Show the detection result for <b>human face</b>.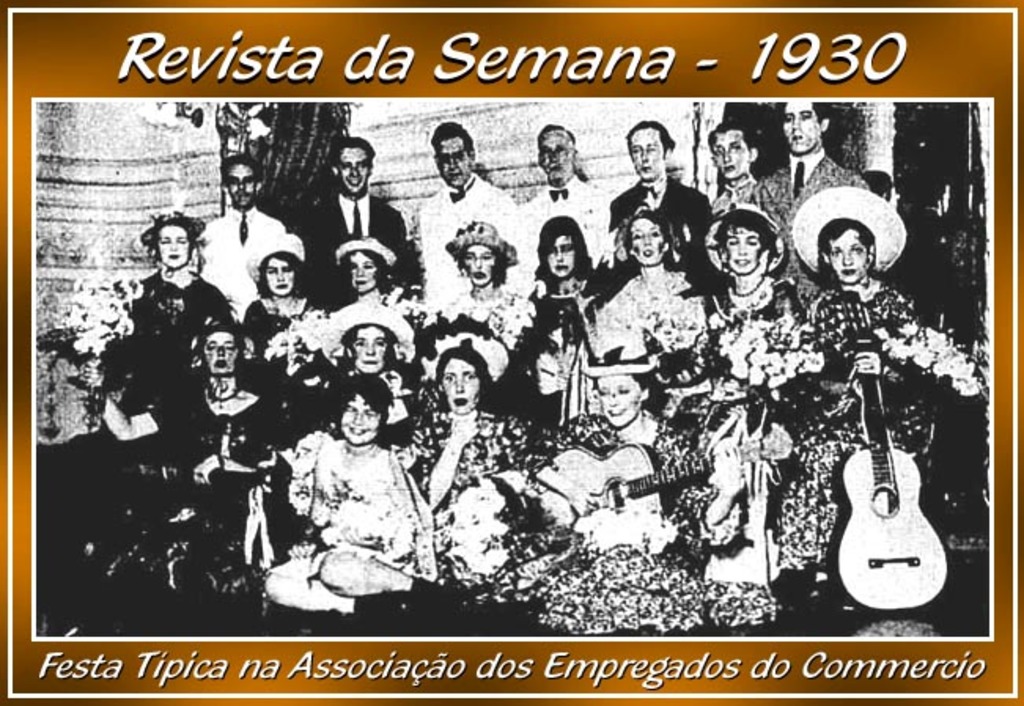
590:373:648:432.
